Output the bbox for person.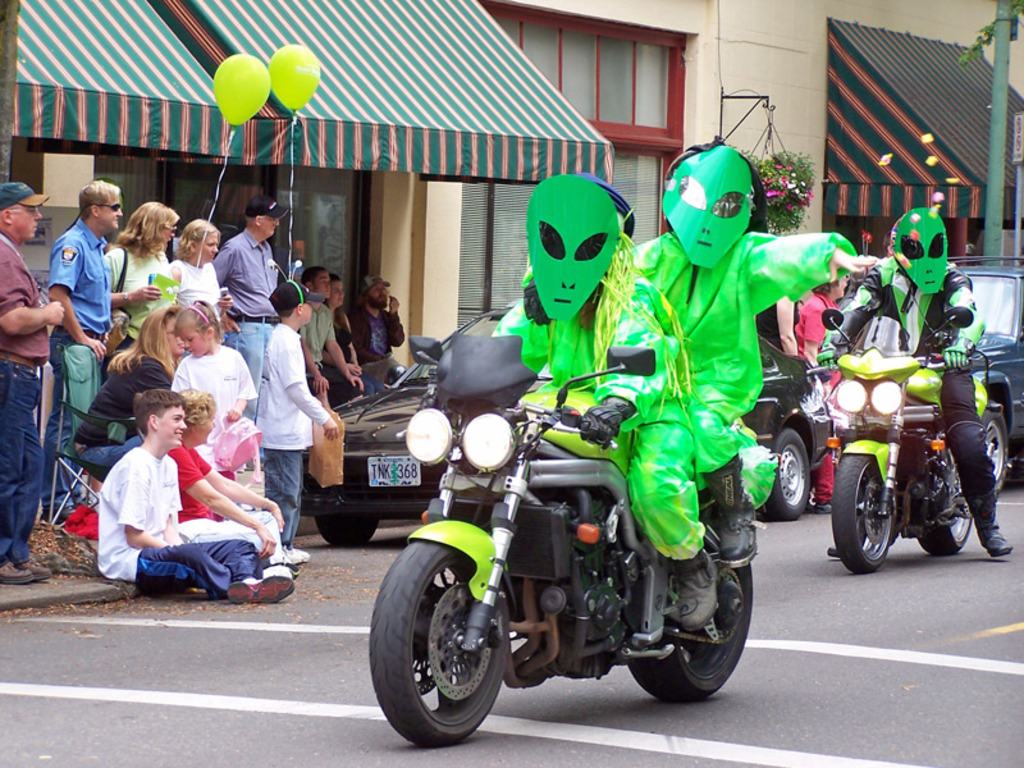
Rect(0, 186, 67, 582).
